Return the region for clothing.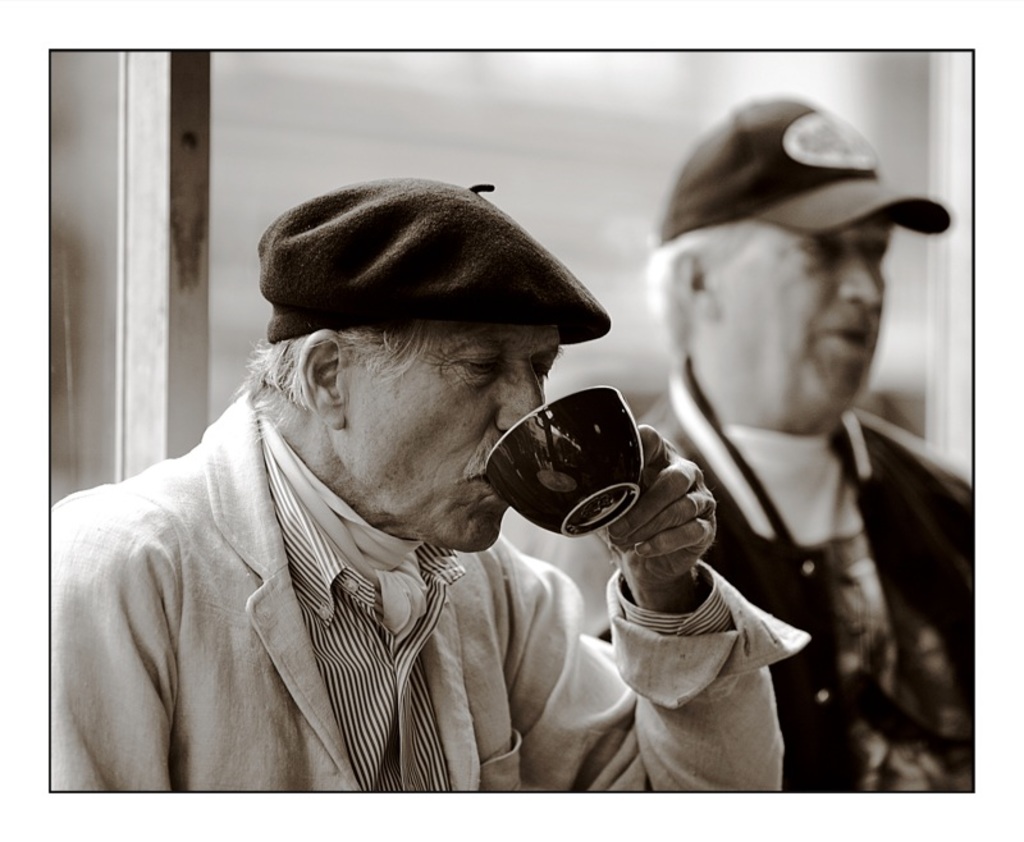
<bbox>37, 386, 824, 801</bbox>.
